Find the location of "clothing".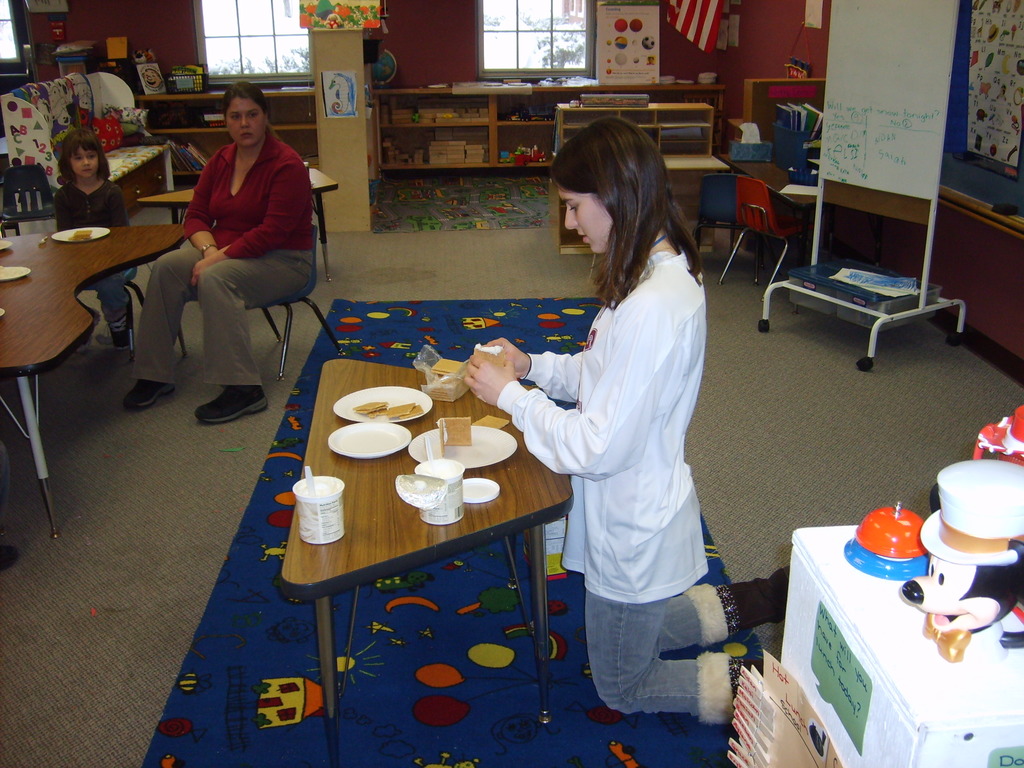
Location: (129,129,312,392).
